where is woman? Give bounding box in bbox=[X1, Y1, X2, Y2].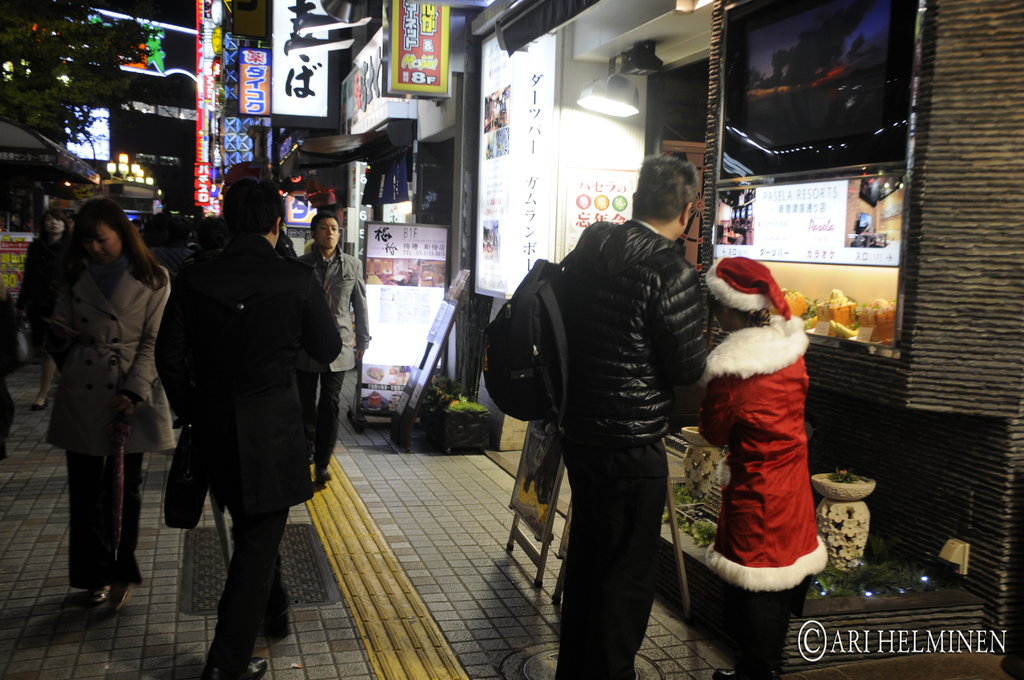
bbox=[26, 186, 168, 599].
